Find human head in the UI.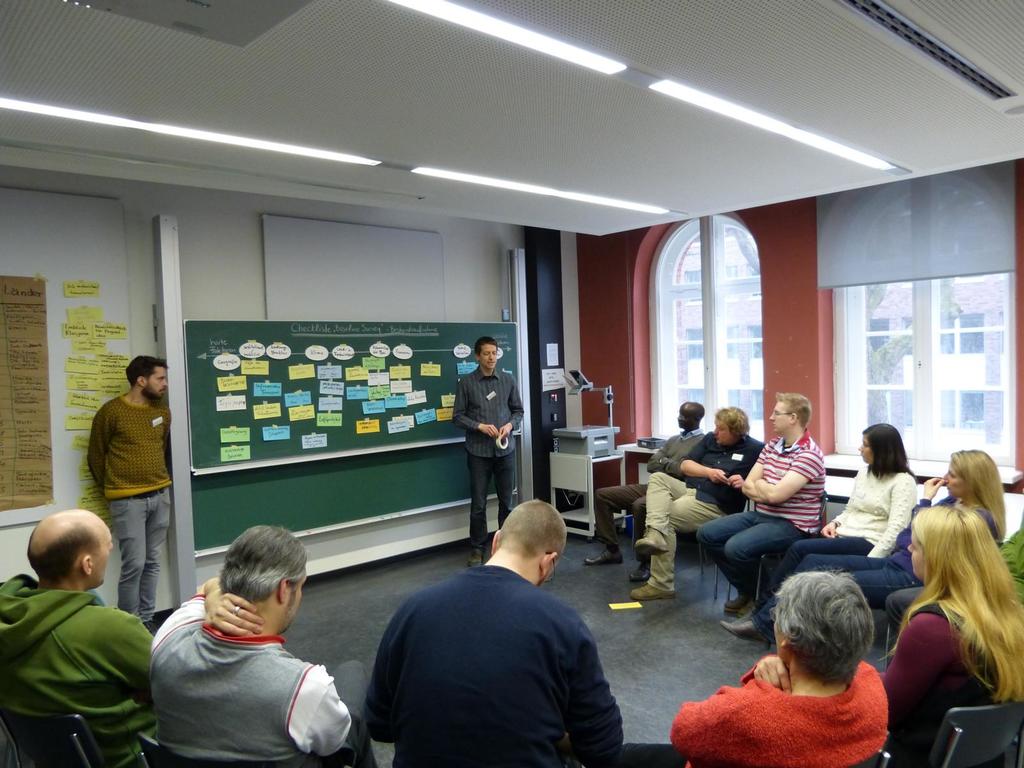
UI element at <box>713,408,753,446</box>.
